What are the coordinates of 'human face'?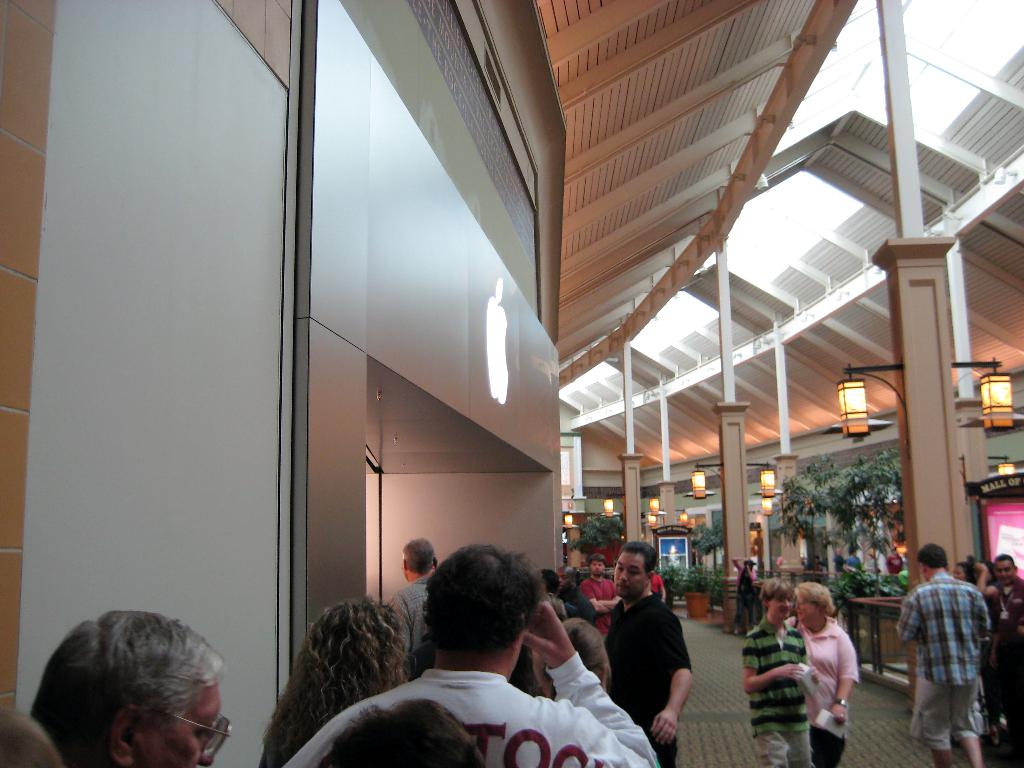
Rect(589, 559, 605, 574).
